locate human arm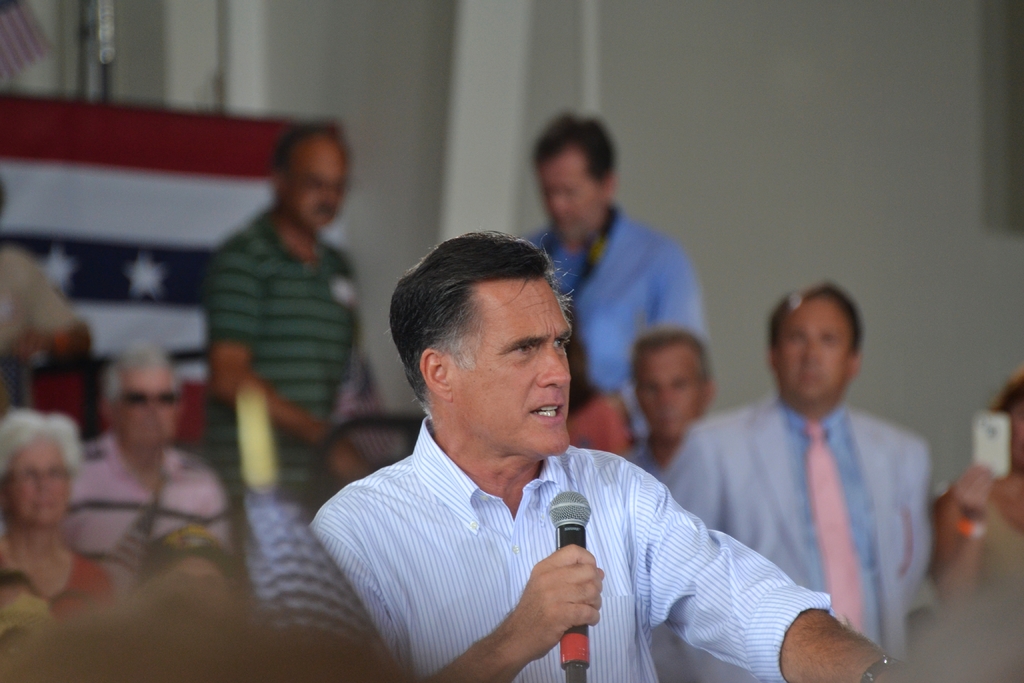
207 244 372 486
